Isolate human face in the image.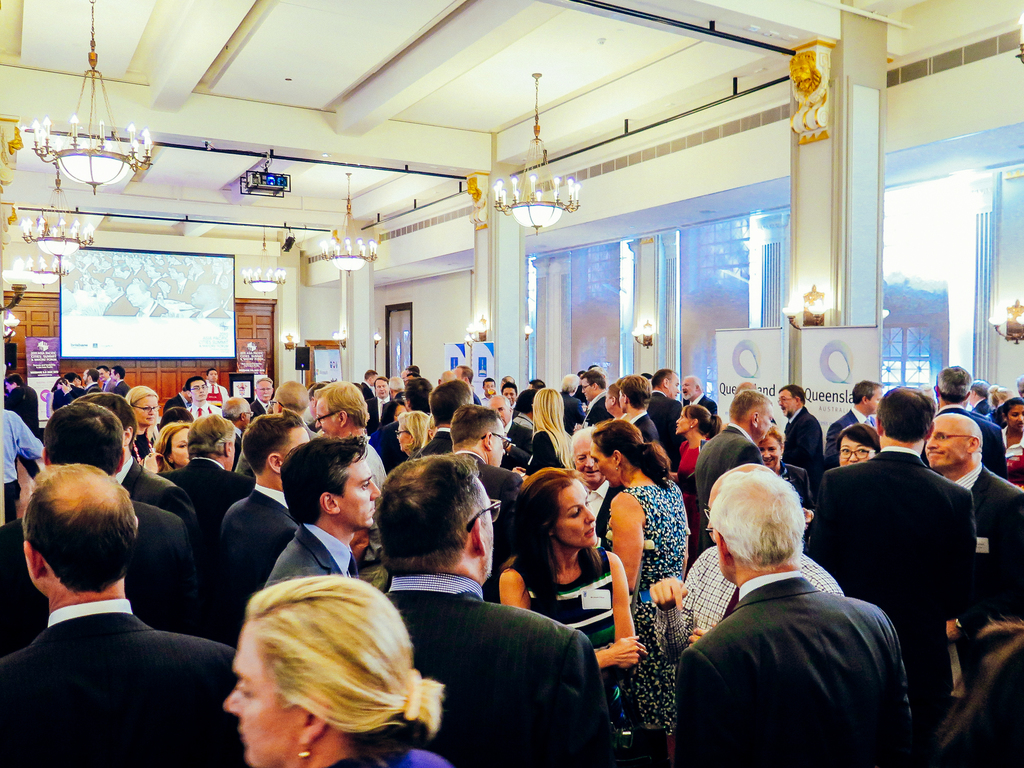
Isolated region: 590 440 620 488.
